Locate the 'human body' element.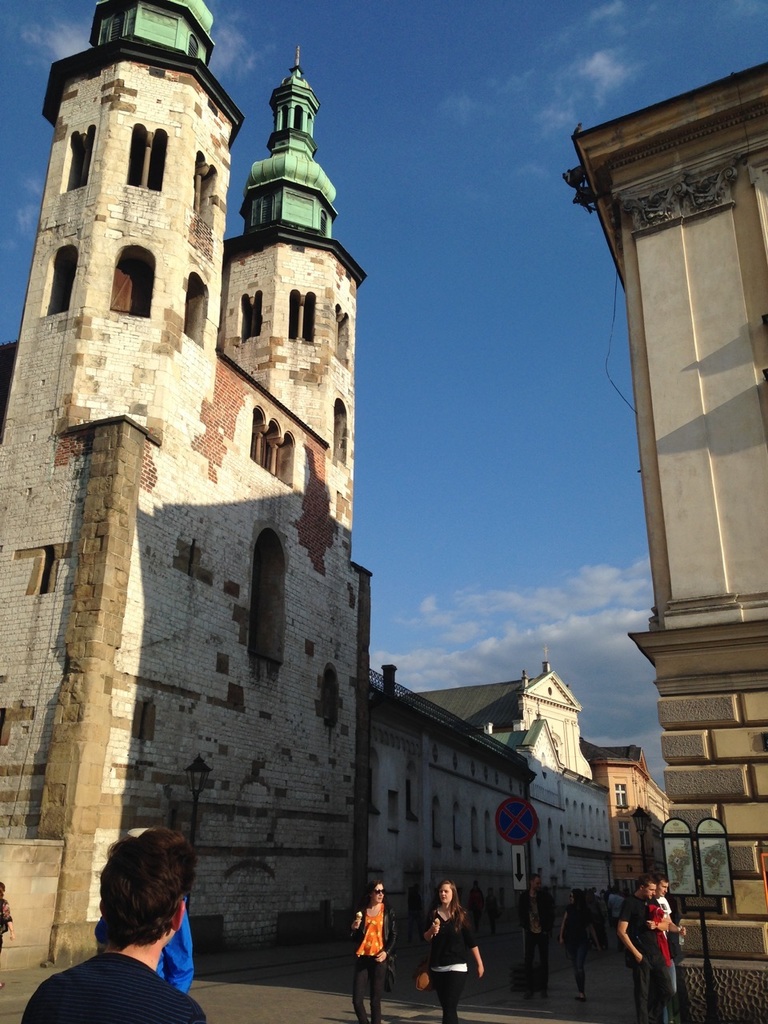
Element bbox: (562, 908, 602, 993).
